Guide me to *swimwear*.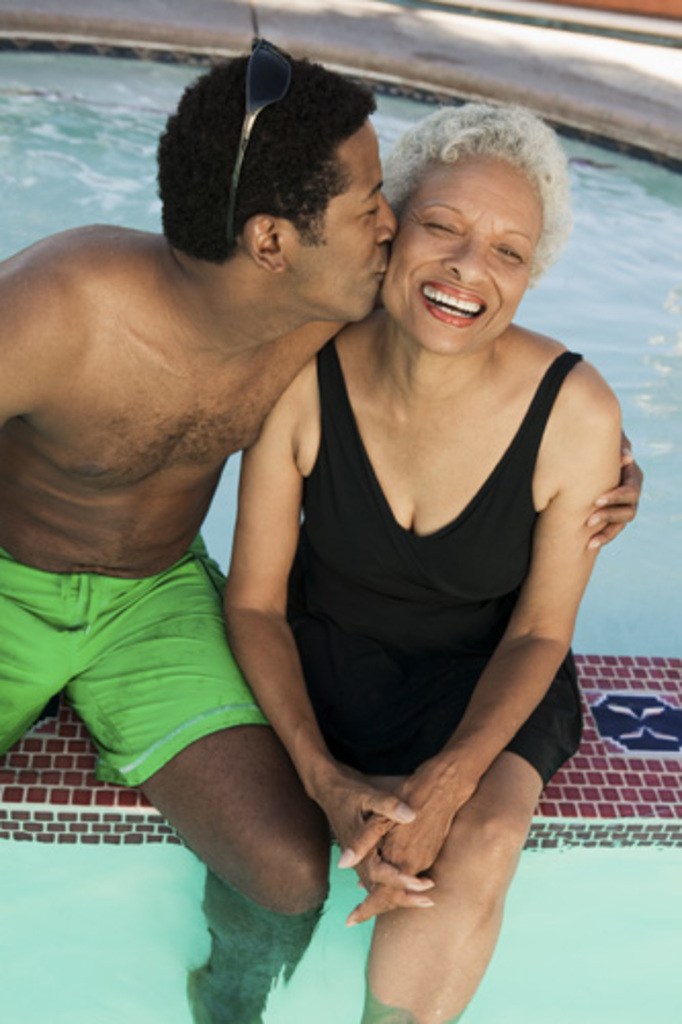
Guidance: 0, 520, 283, 805.
